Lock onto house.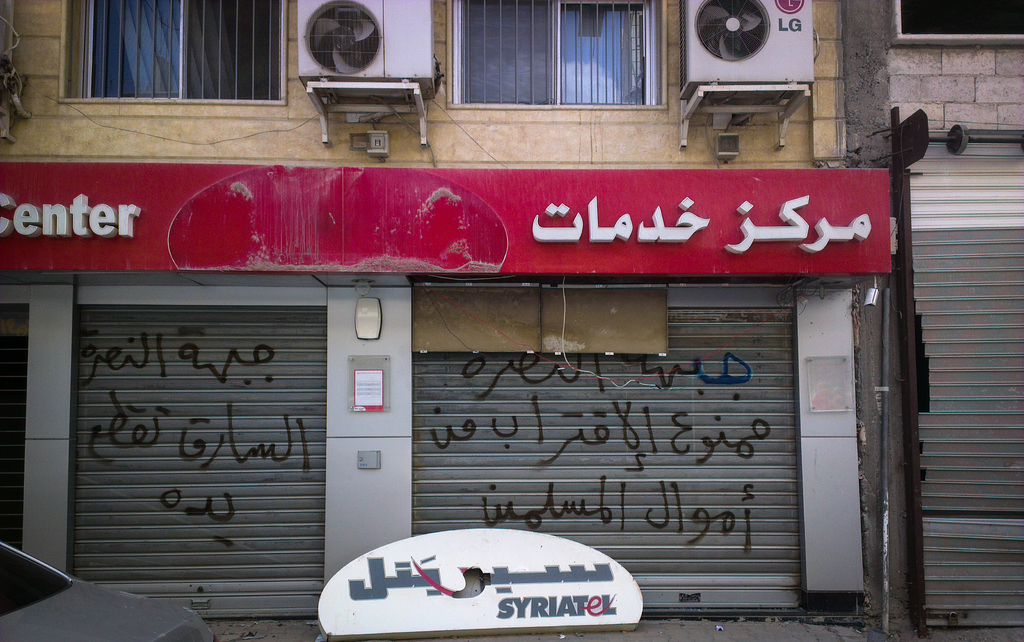
Locked: (left=0, top=0, right=871, bottom=614).
